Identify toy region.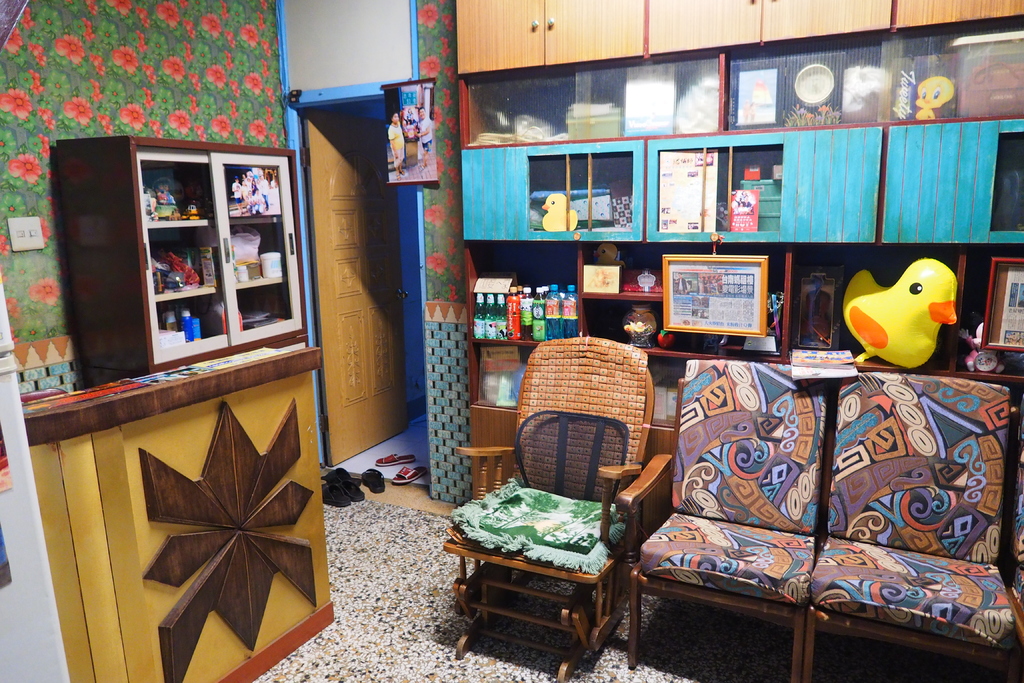
Region: pyautogui.locateOnScreen(847, 254, 965, 384).
